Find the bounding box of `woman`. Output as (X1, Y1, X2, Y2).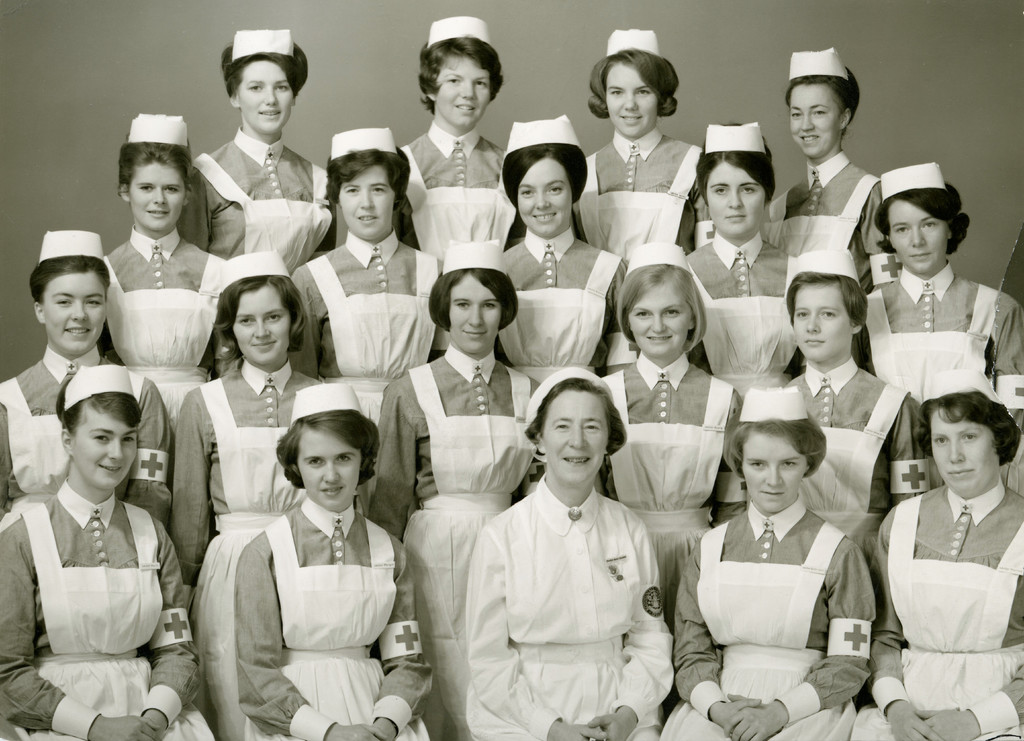
(773, 241, 933, 582).
